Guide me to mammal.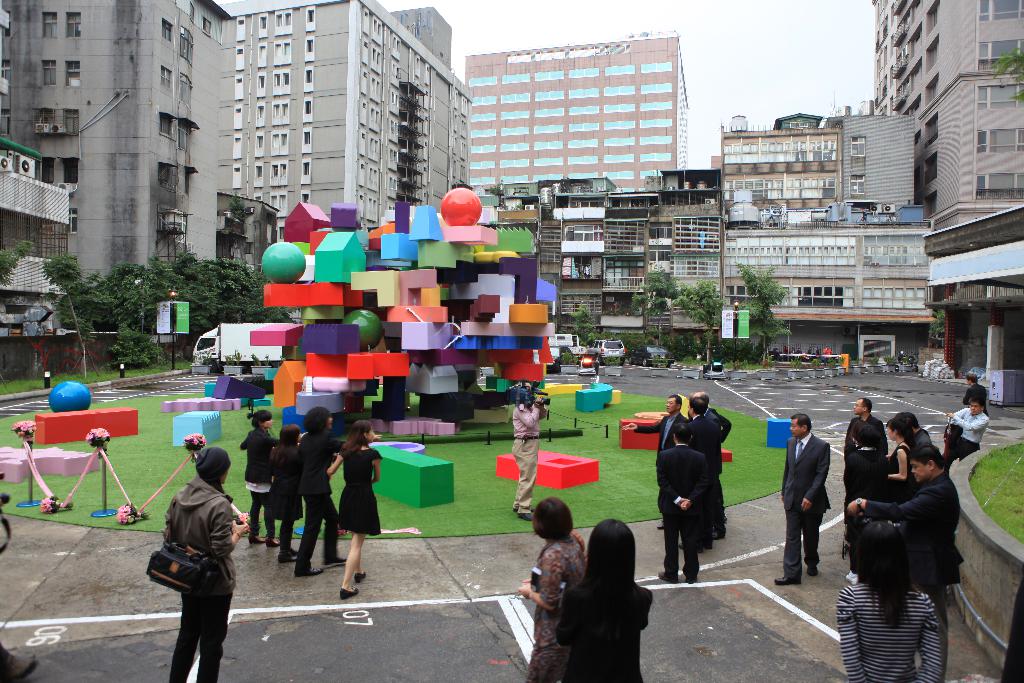
Guidance: x1=274, y1=422, x2=305, y2=562.
